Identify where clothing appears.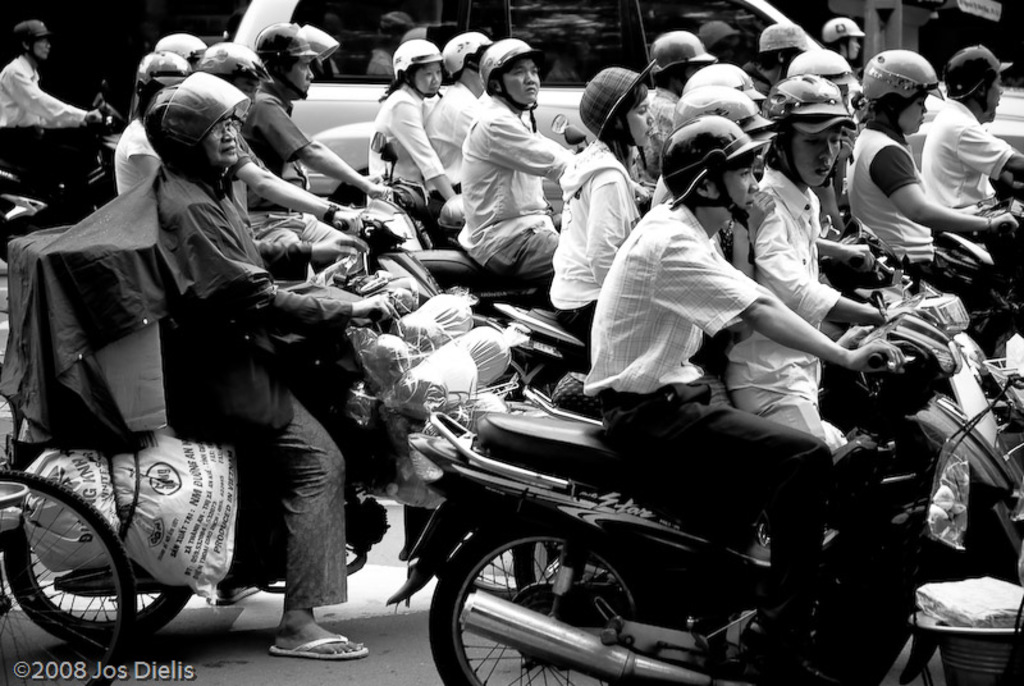
Appears at pyautogui.locateOnScreen(421, 82, 475, 197).
